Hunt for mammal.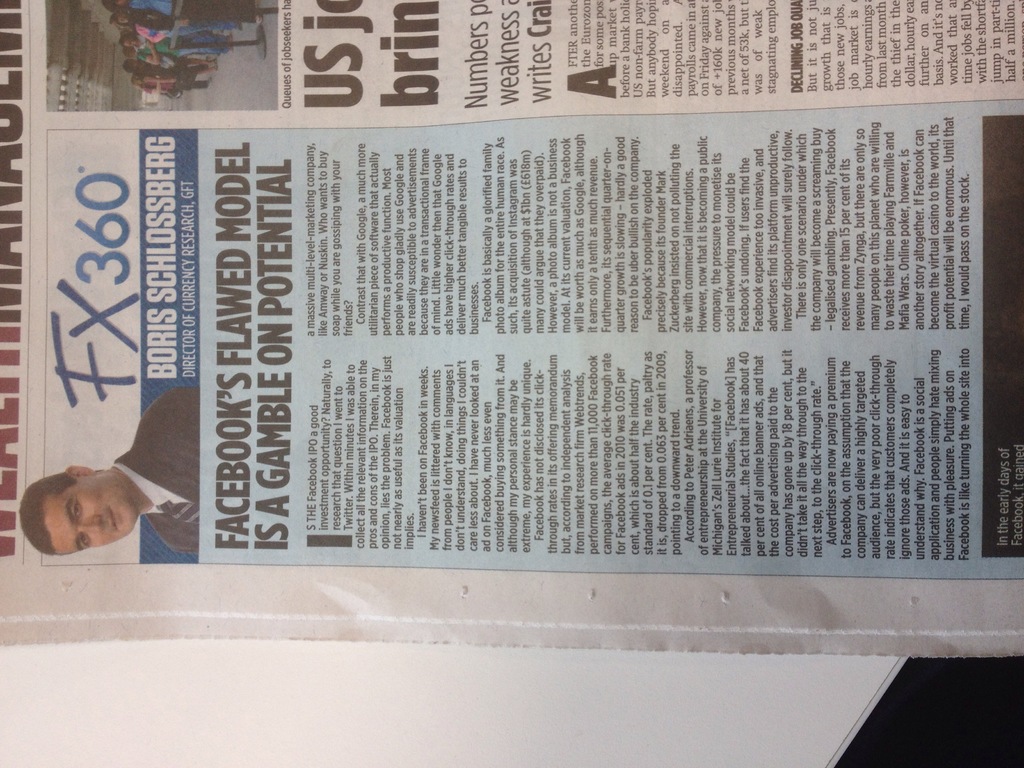
Hunted down at Rect(125, 30, 236, 49).
